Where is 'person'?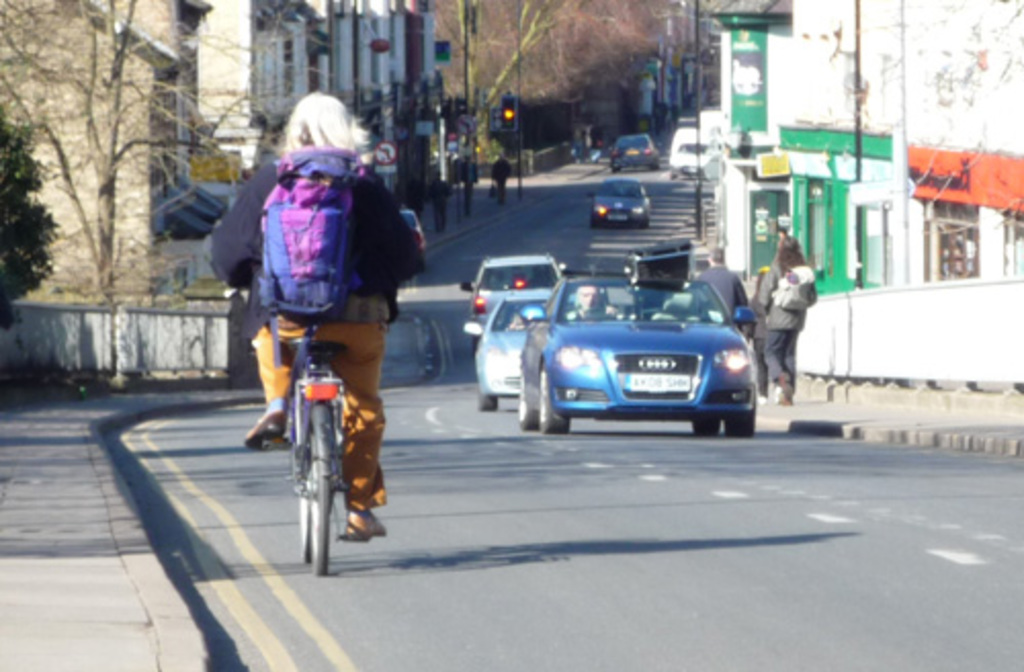
758 234 807 402.
